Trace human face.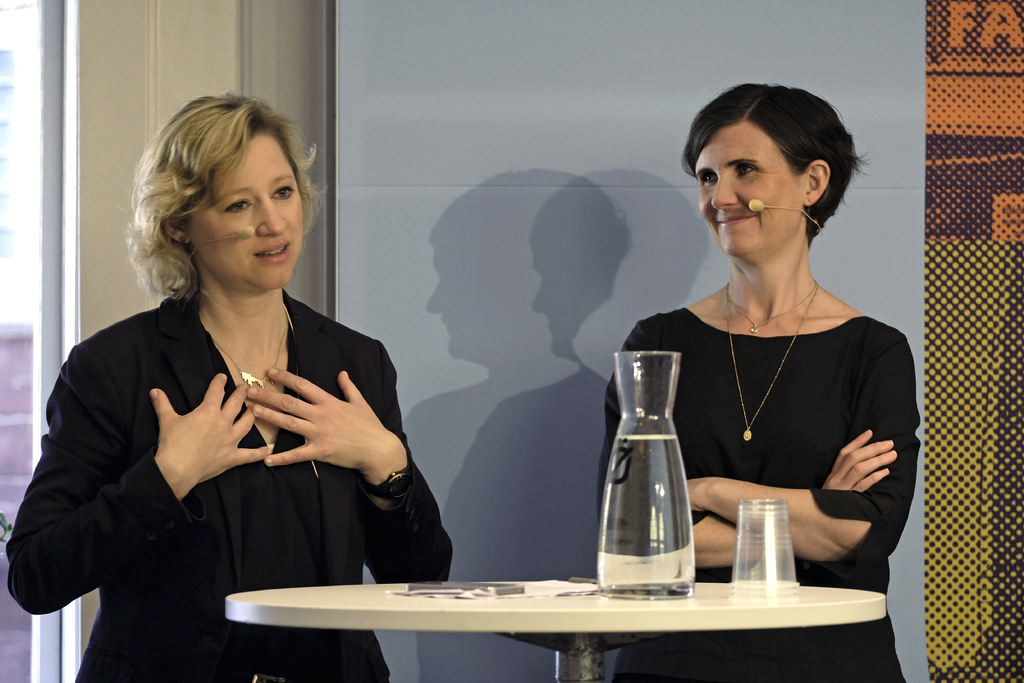
Traced to <bbox>696, 120, 803, 256</bbox>.
